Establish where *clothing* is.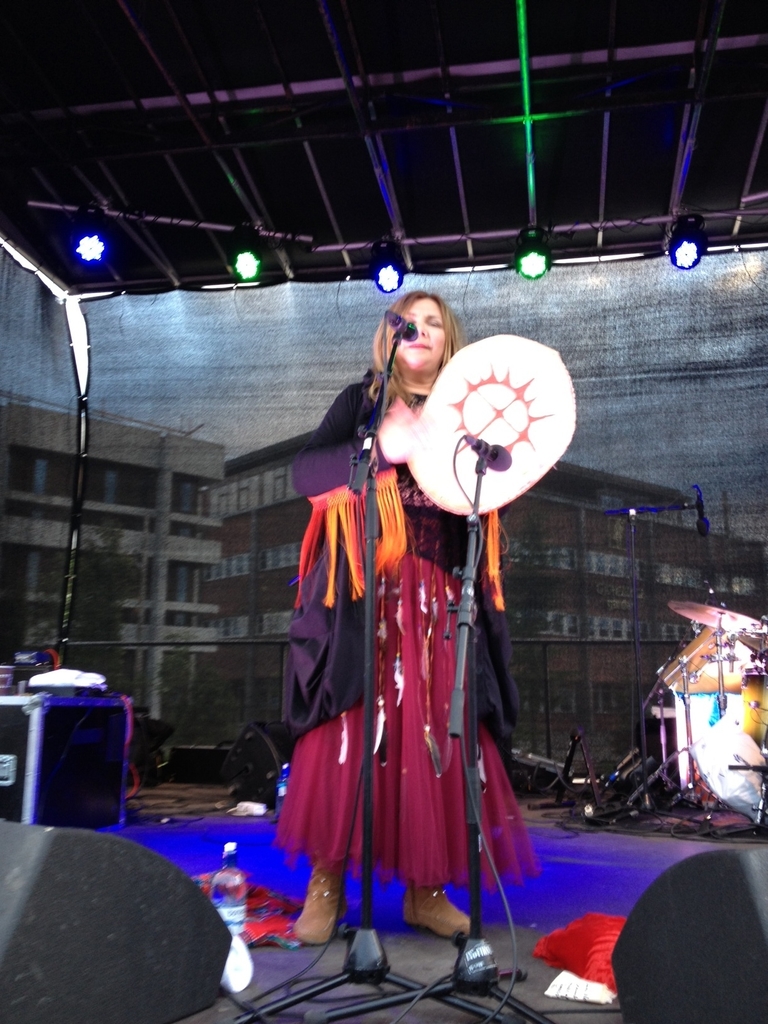
Established at left=268, top=362, right=535, bottom=890.
